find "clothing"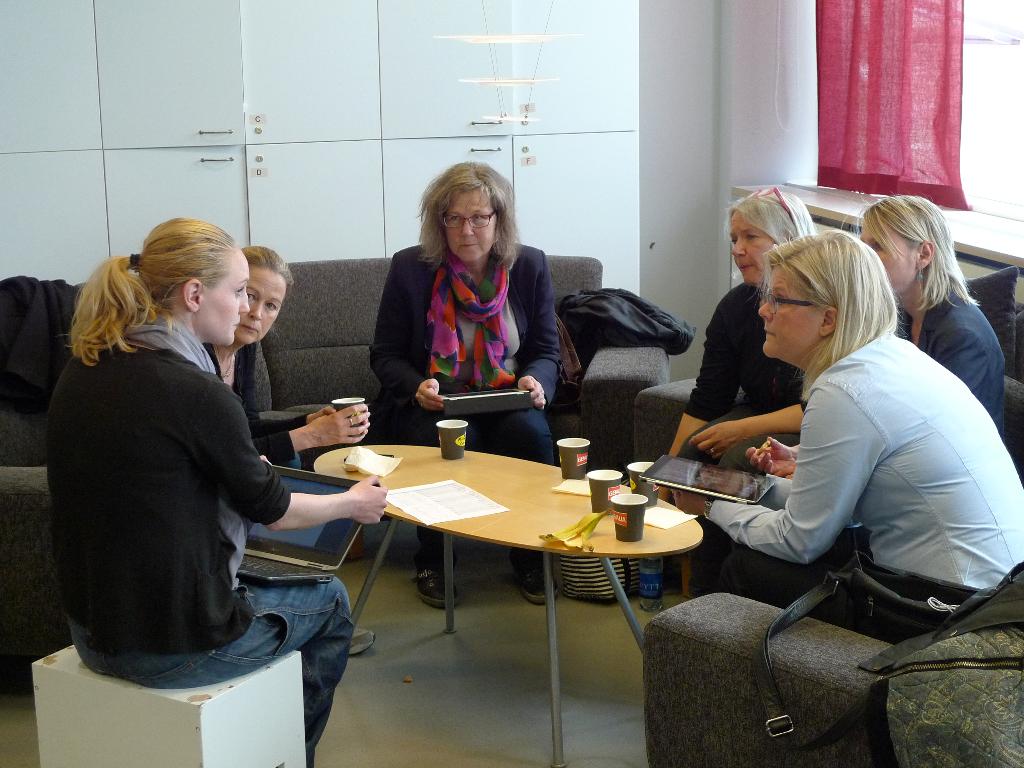
706,335,1023,606
